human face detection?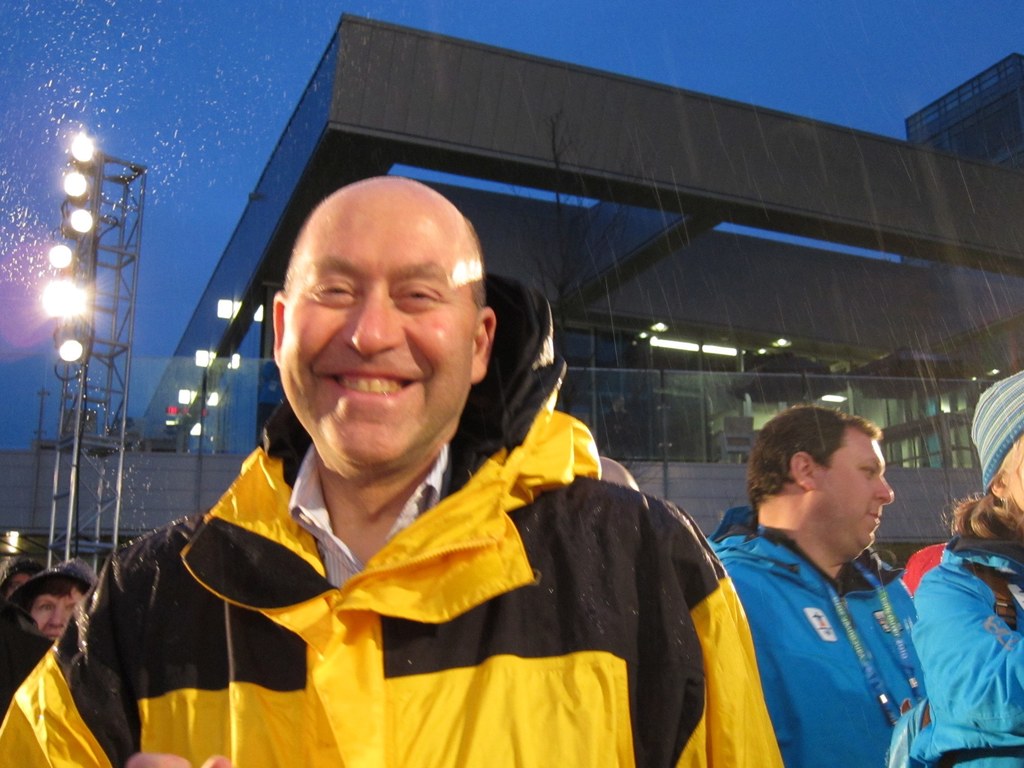
Rect(282, 204, 476, 466)
